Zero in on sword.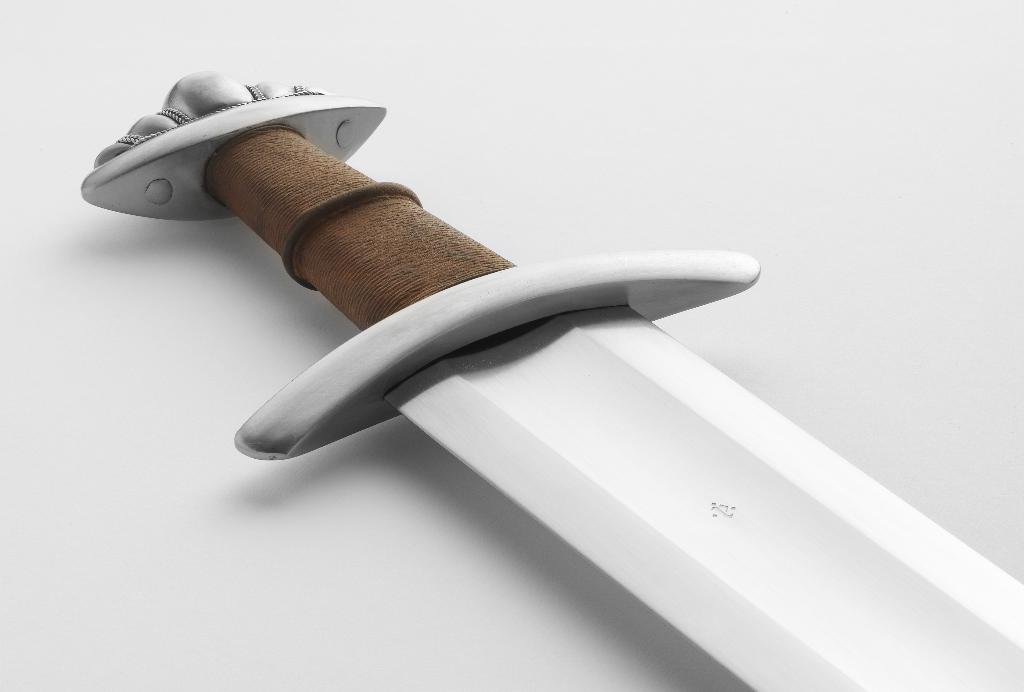
Zeroed in: (81,69,1023,691).
